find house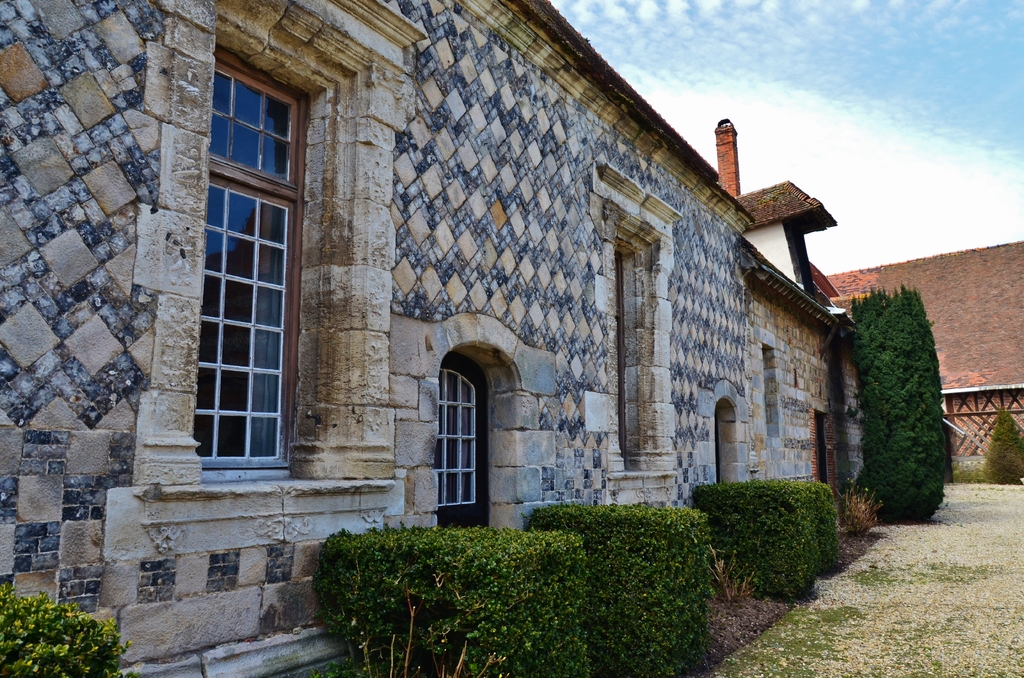
81 2 913 597
